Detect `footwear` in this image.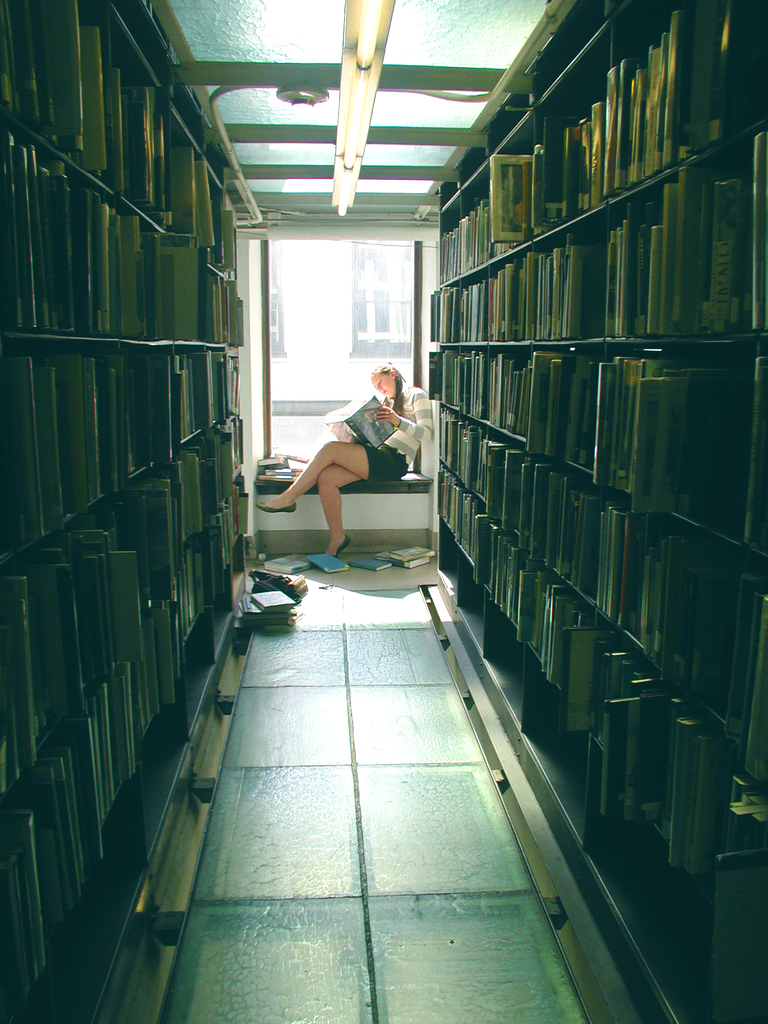
Detection: (329,536,351,560).
